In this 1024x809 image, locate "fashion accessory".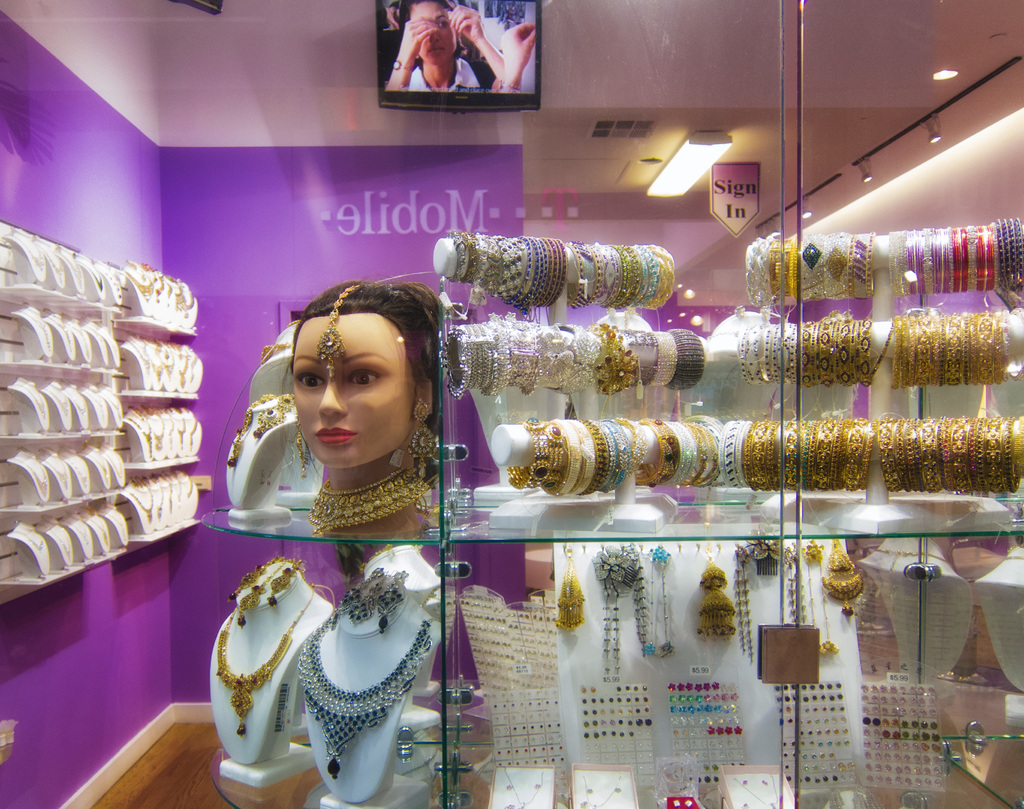
Bounding box: bbox=(811, 566, 839, 659).
